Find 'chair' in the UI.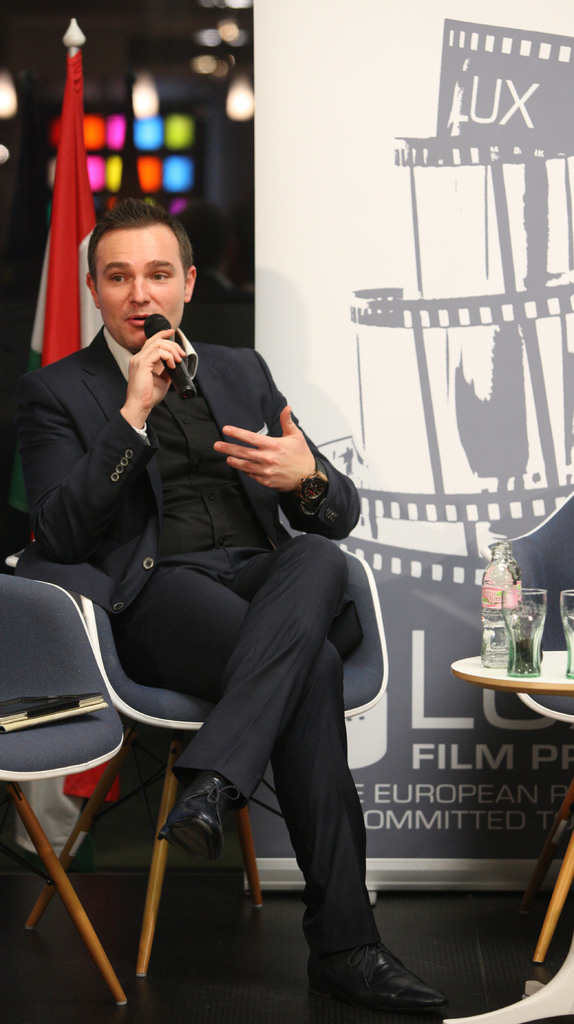
UI element at 495,489,573,996.
